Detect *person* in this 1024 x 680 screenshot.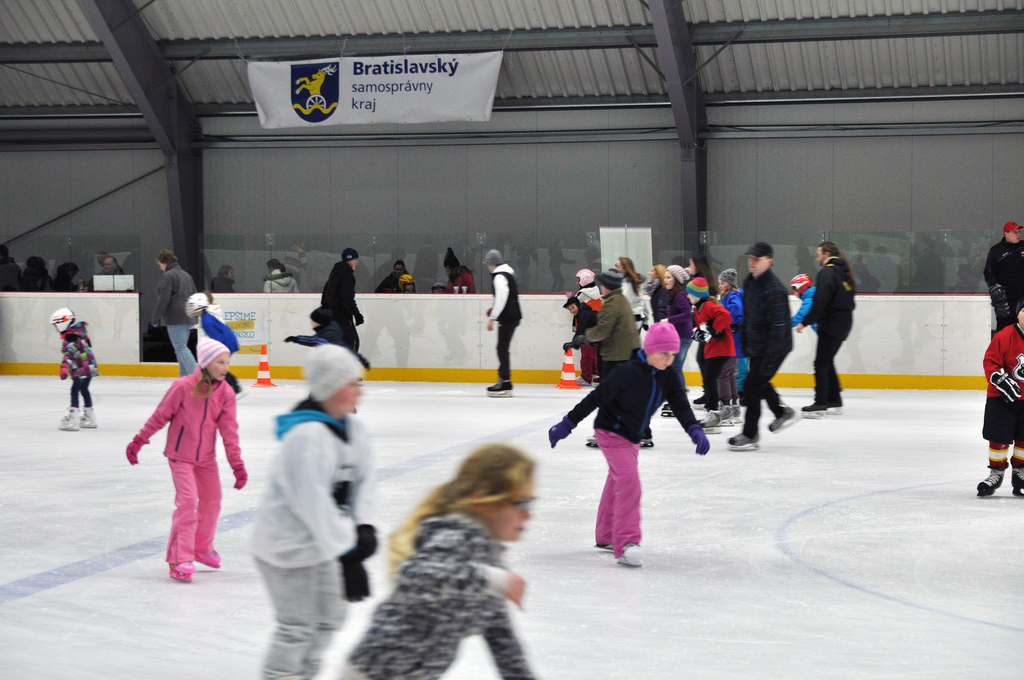
Detection: 798/241/854/417.
